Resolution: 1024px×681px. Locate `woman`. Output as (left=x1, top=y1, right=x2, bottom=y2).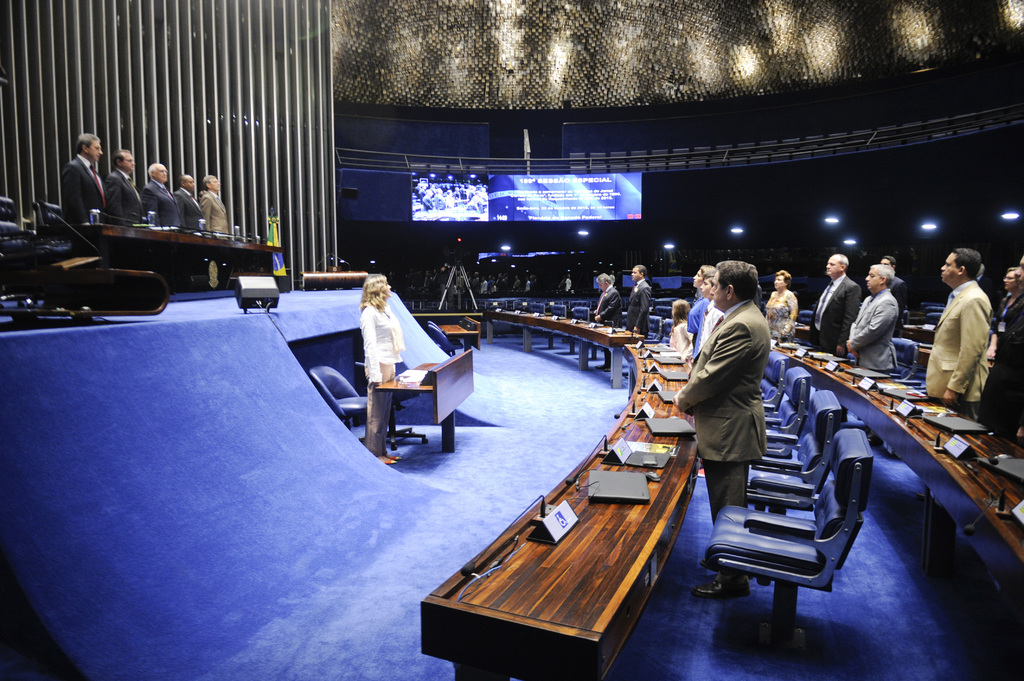
(left=361, top=275, right=406, bottom=464).
